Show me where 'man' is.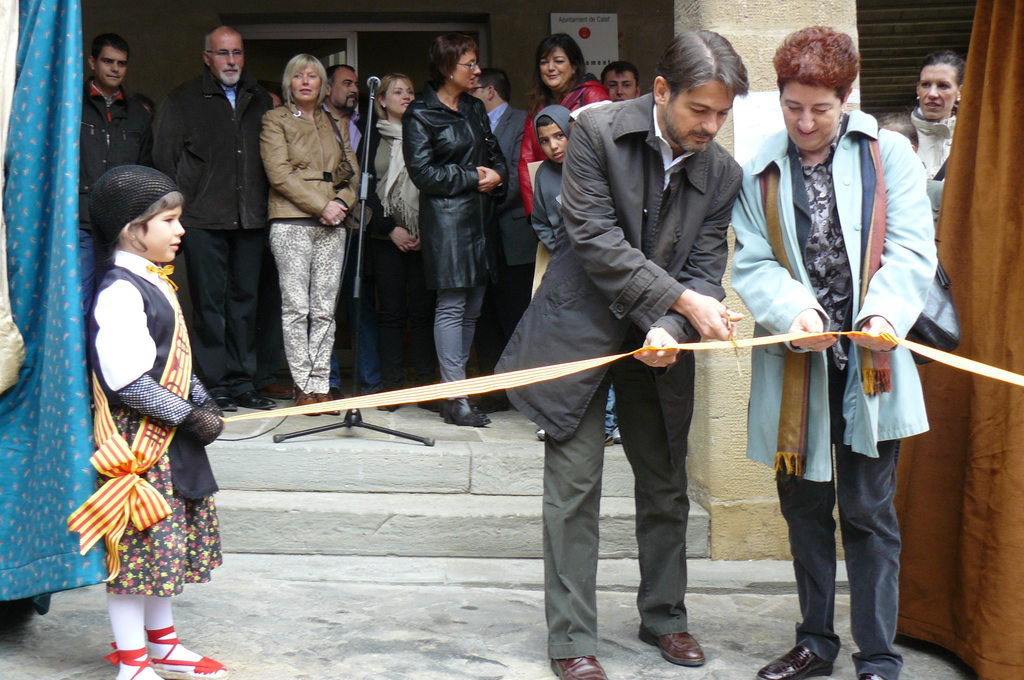
'man' is at region(596, 61, 643, 445).
